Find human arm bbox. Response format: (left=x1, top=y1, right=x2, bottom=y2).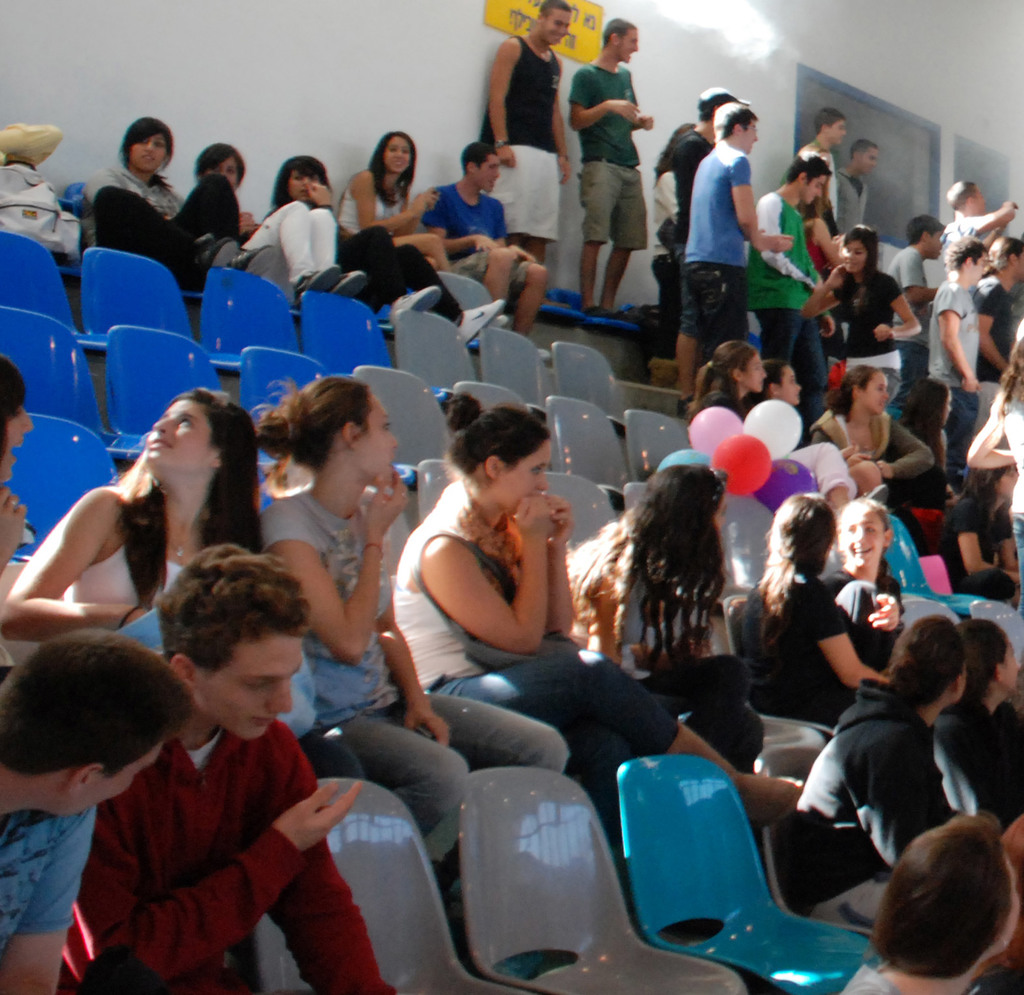
(left=949, top=492, right=1002, bottom=573).
